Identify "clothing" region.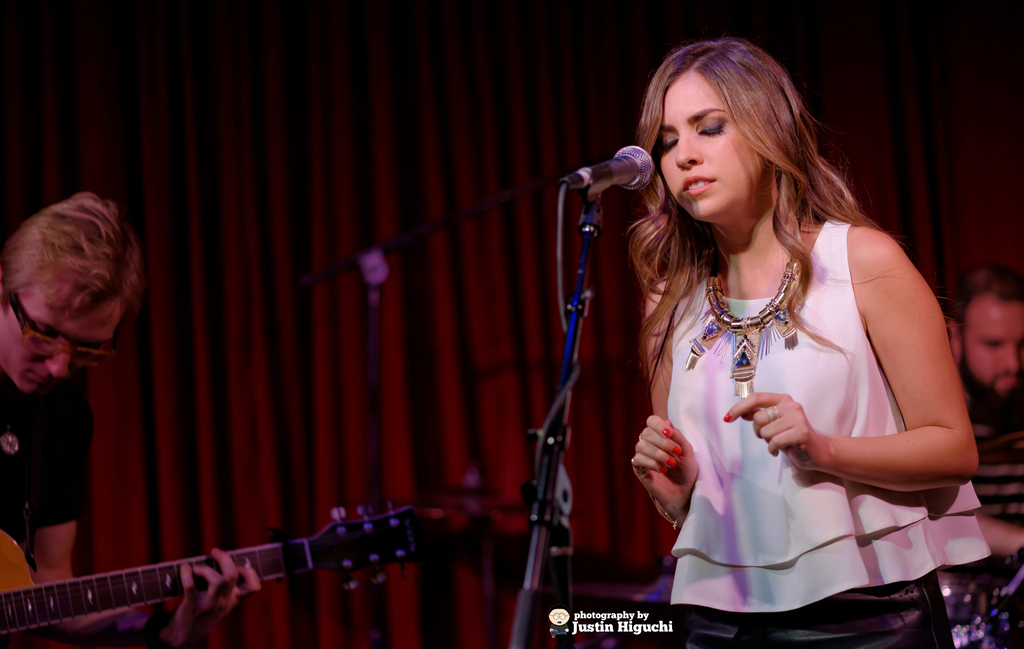
Region: [976,366,1023,523].
